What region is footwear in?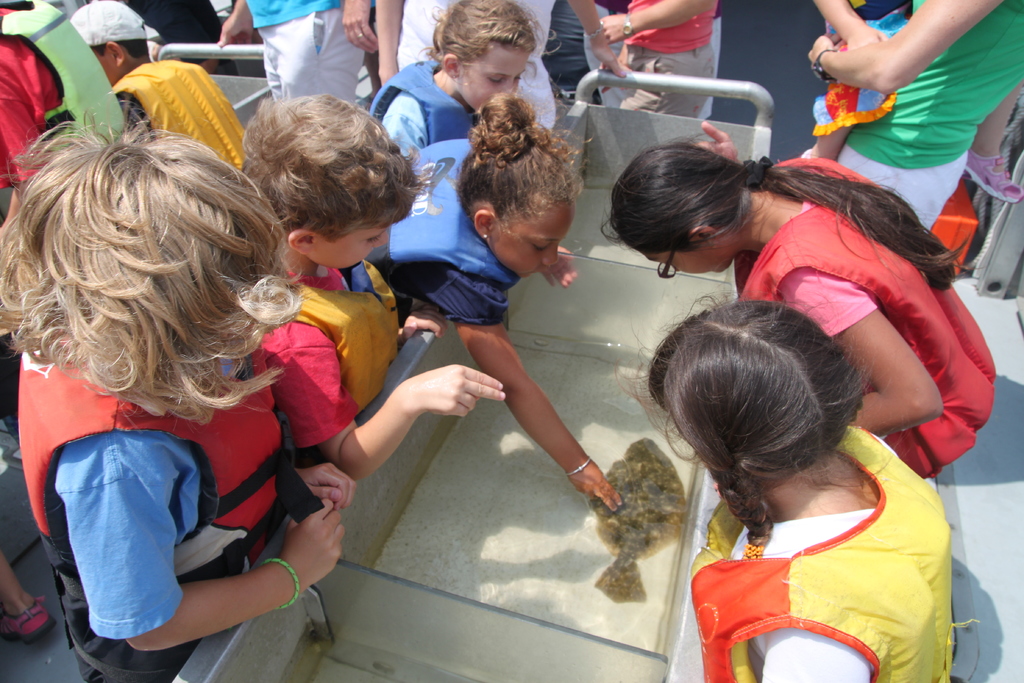
box(0, 595, 59, 648).
